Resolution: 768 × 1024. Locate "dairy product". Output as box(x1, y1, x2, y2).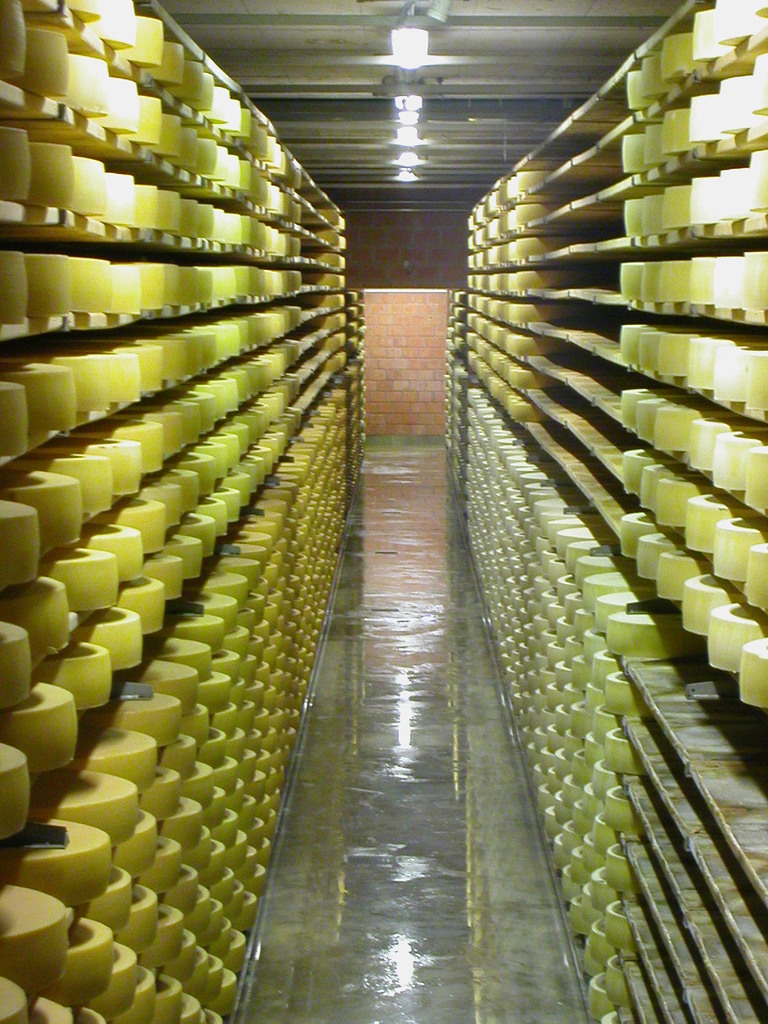
box(77, 259, 117, 311).
